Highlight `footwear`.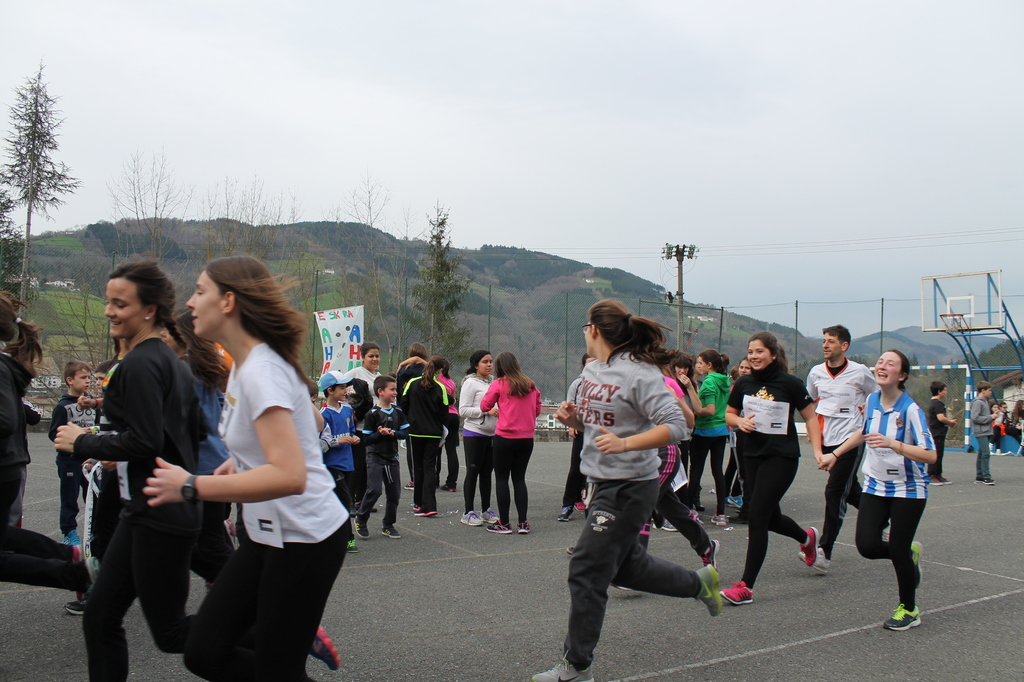
Highlighted region: 354/517/369/540.
